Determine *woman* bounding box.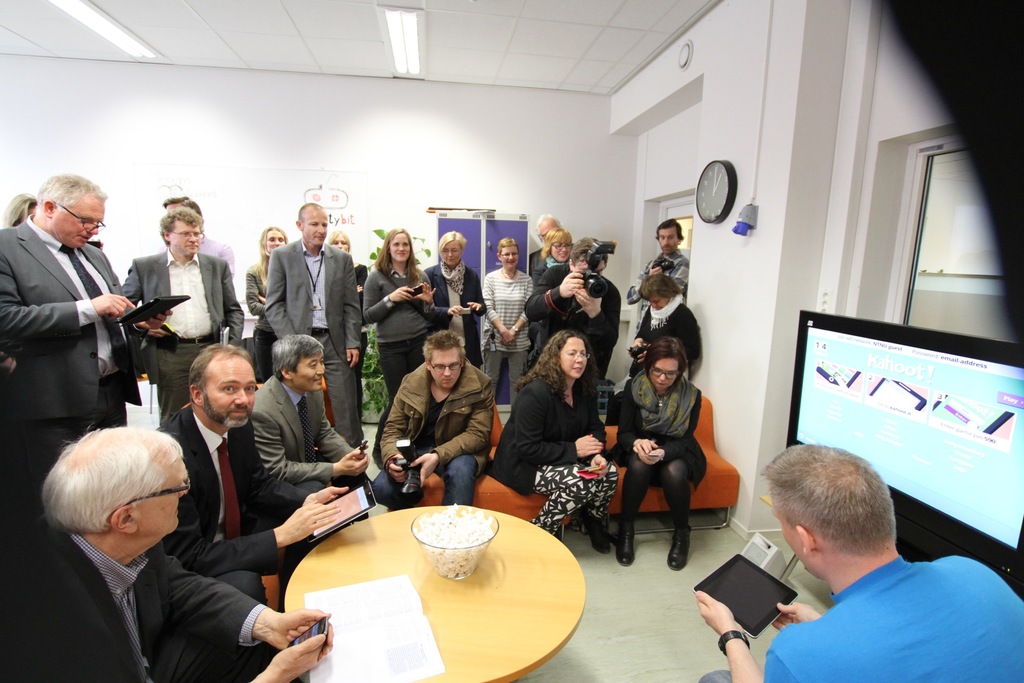
Determined: left=529, top=226, right=576, bottom=290.
